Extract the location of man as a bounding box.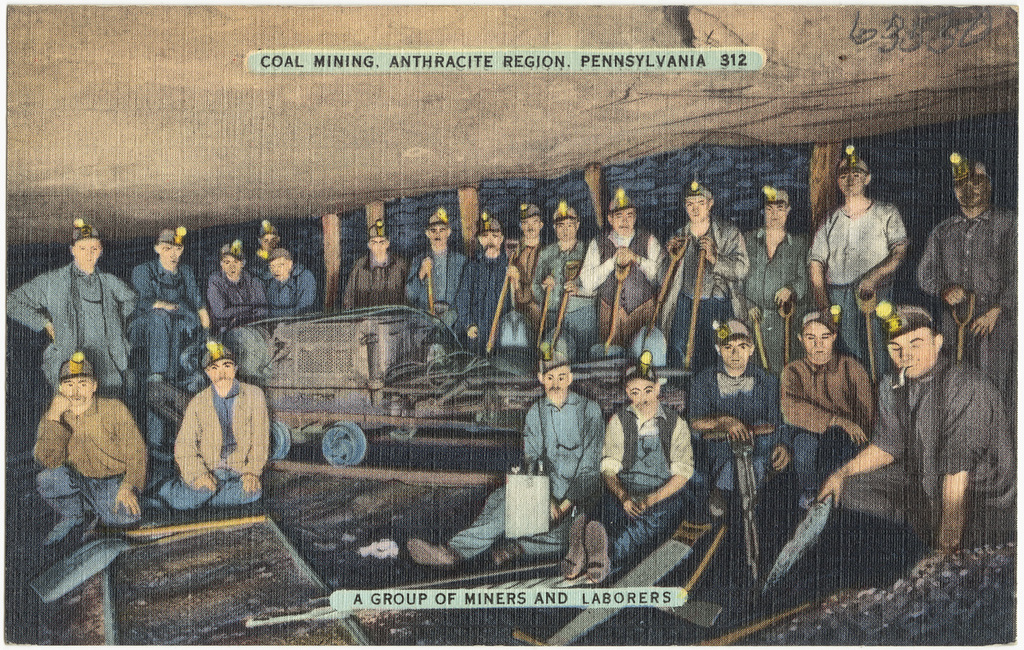
left=409, top=351, right=602, bottom=571.
